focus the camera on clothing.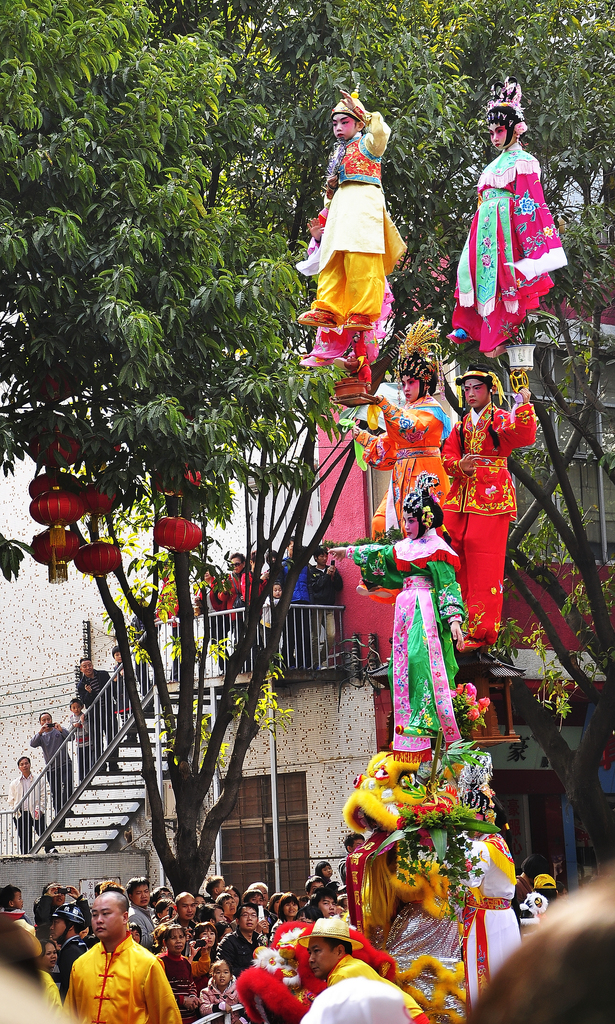
Focus region: detection(384, 497, 474, 765).
